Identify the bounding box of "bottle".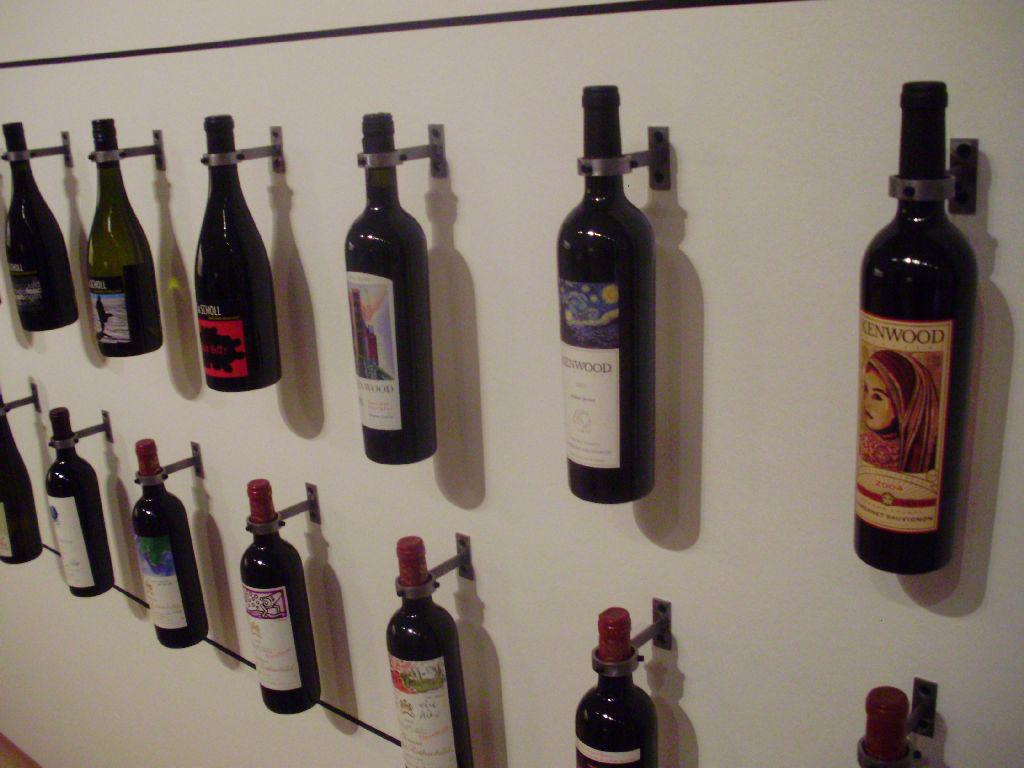
[0,396,42,564].
